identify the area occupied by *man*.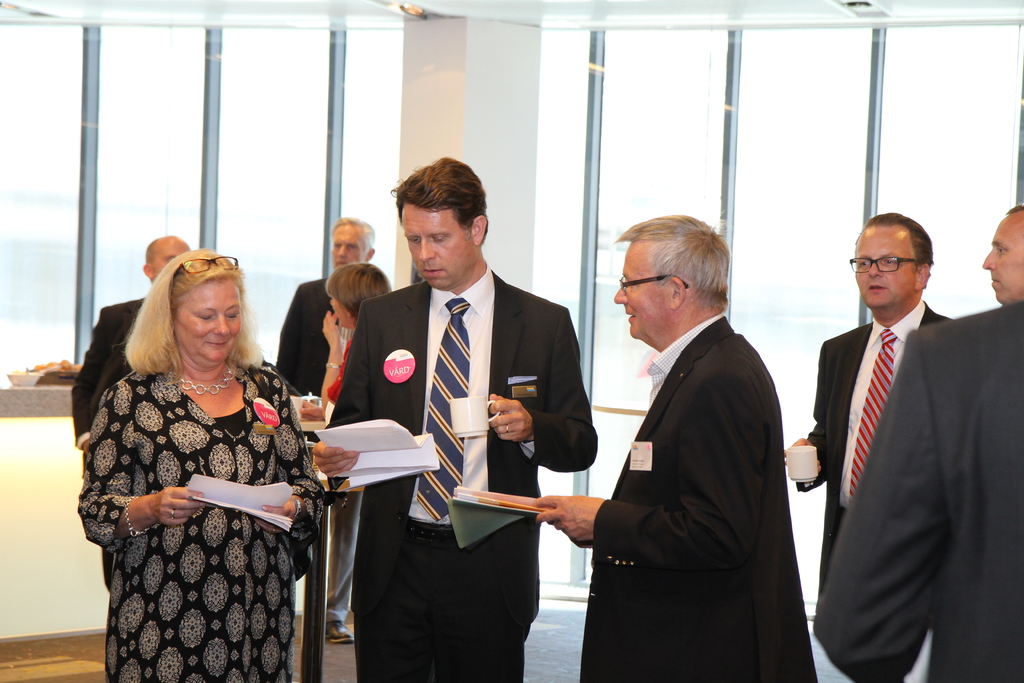
Area: (265, 215, 396, 643).
